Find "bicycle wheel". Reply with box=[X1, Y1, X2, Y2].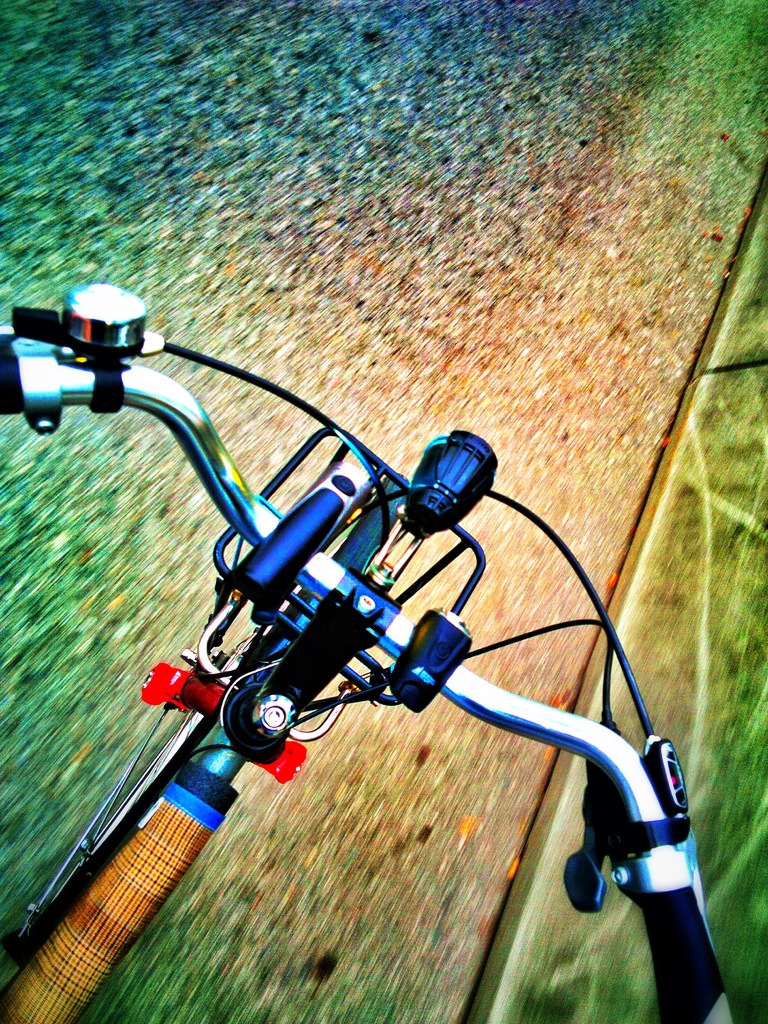
box=[9, 636, 253, 961].
